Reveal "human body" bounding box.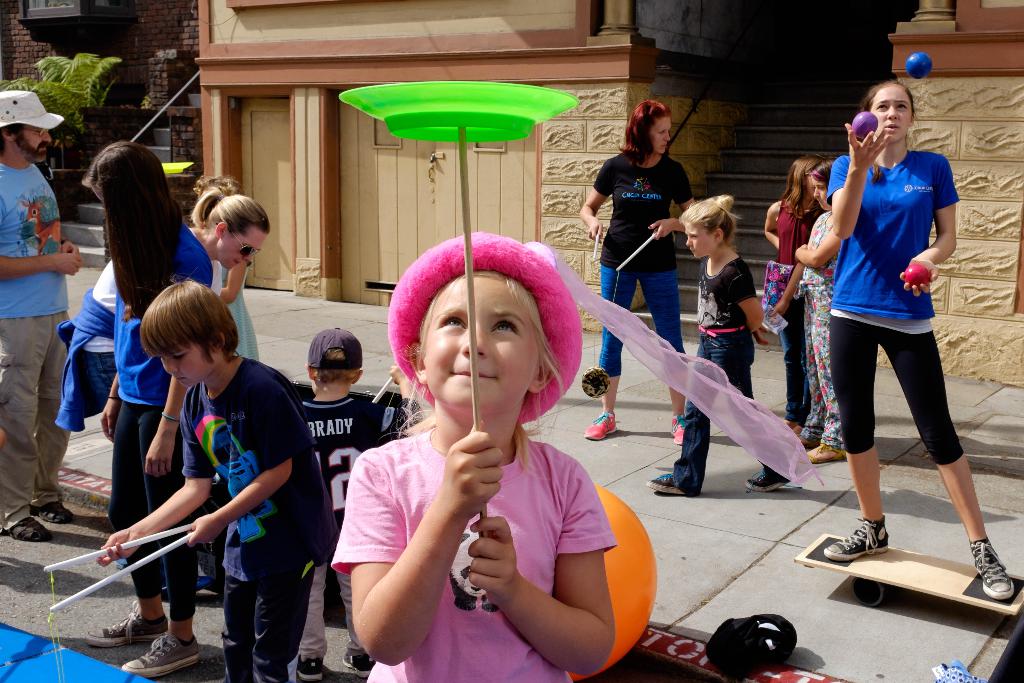
Revealed: locate(49, 223, 250, 606).
